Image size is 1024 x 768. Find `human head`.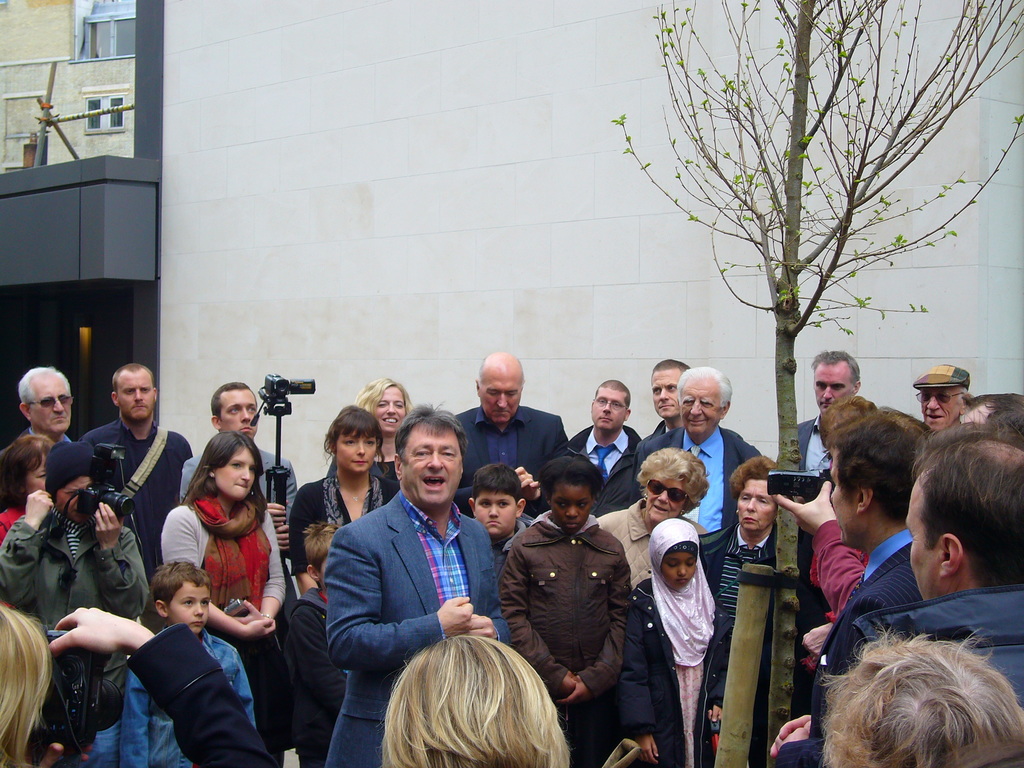
BBox(593, 376, 634, 435).
